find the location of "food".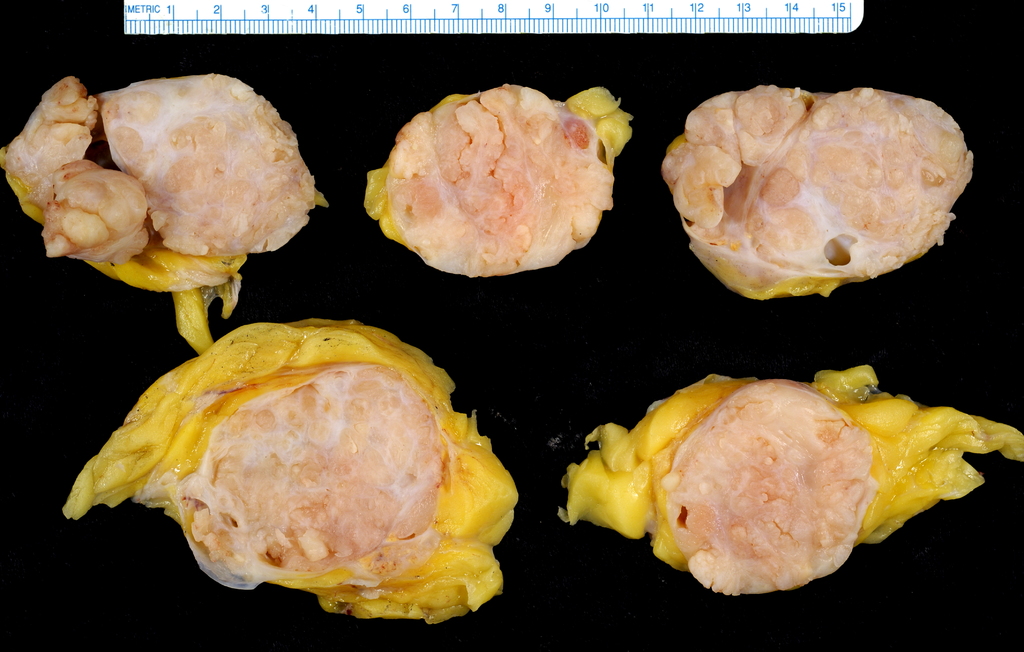
Location: left=59, top=309, right=523, bottom=625.
